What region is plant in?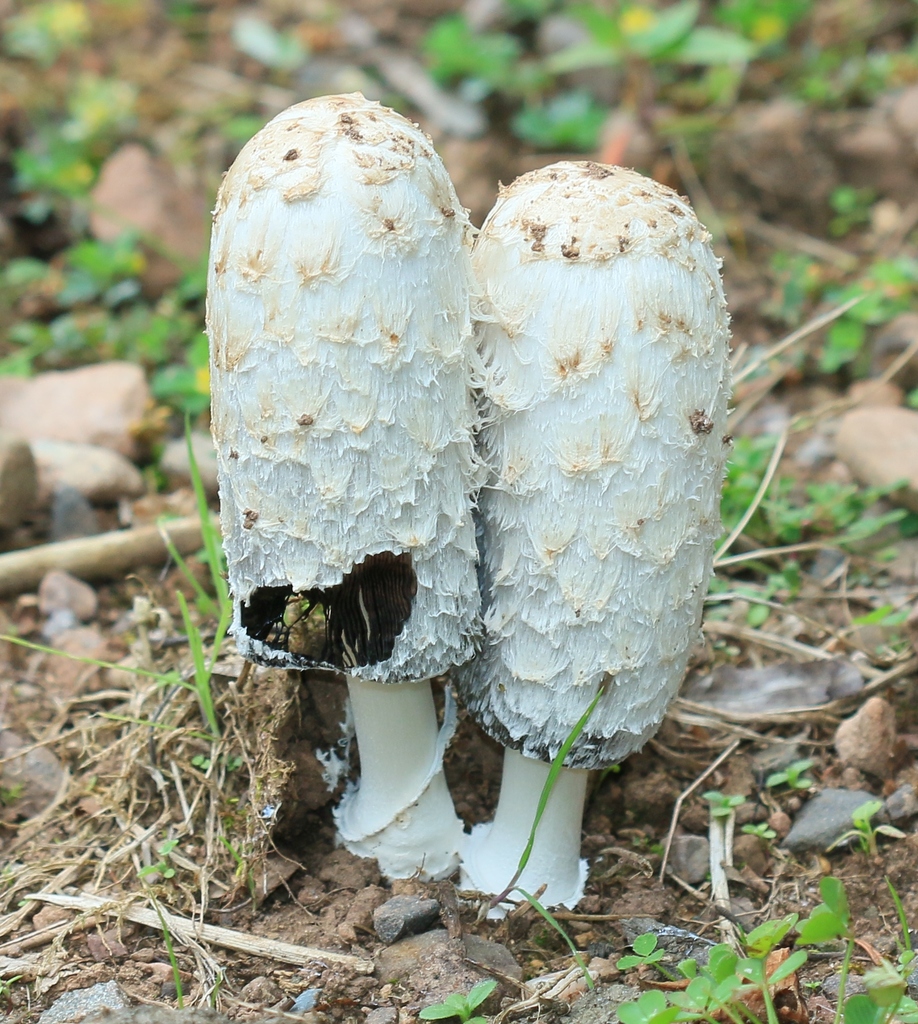
(619,922,679,977).
